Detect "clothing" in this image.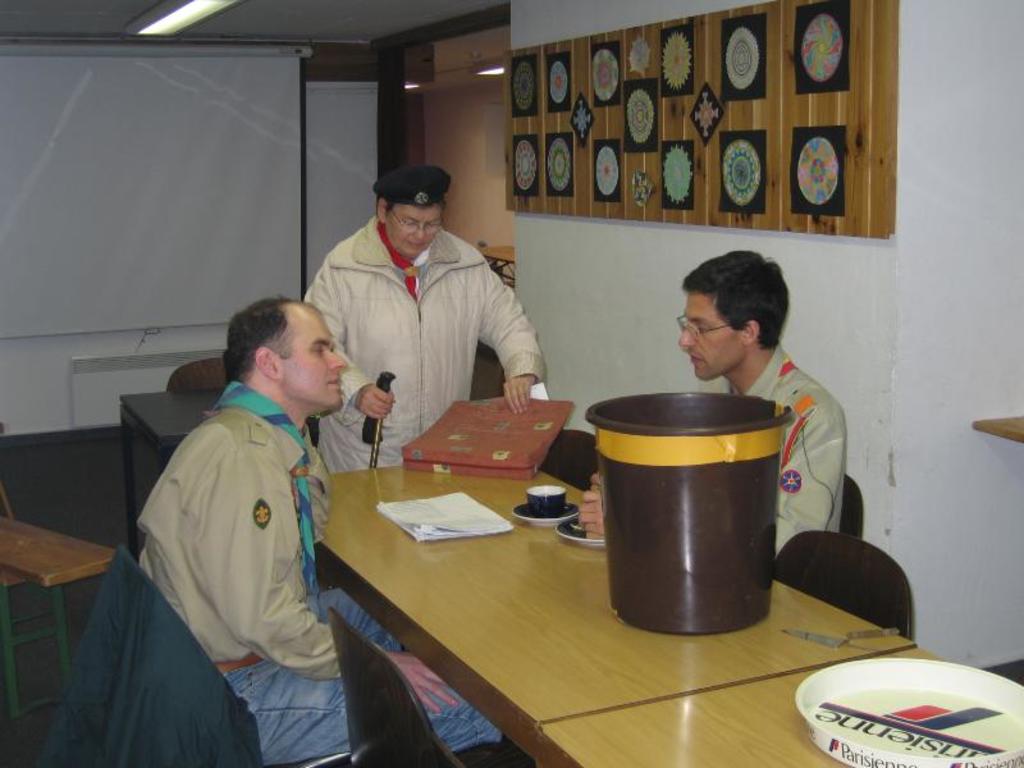
Detection: detection(296, 193, 545, 447).
